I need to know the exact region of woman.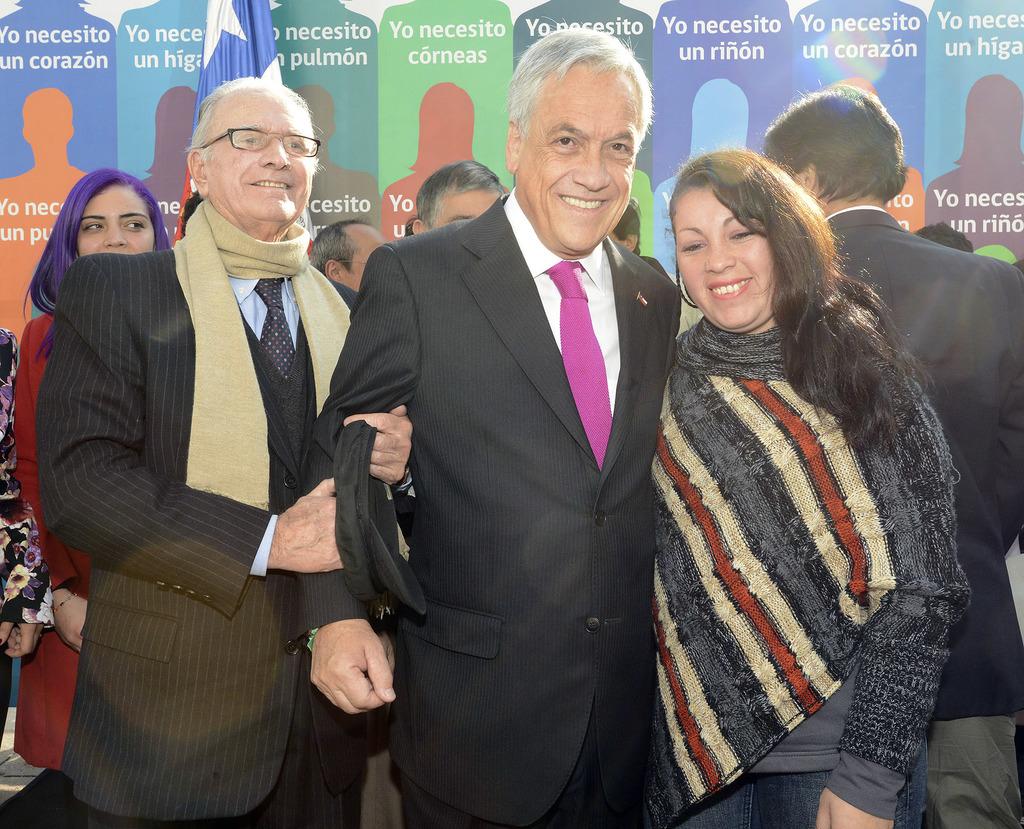
Region: region(139, 86, 198, 246).
